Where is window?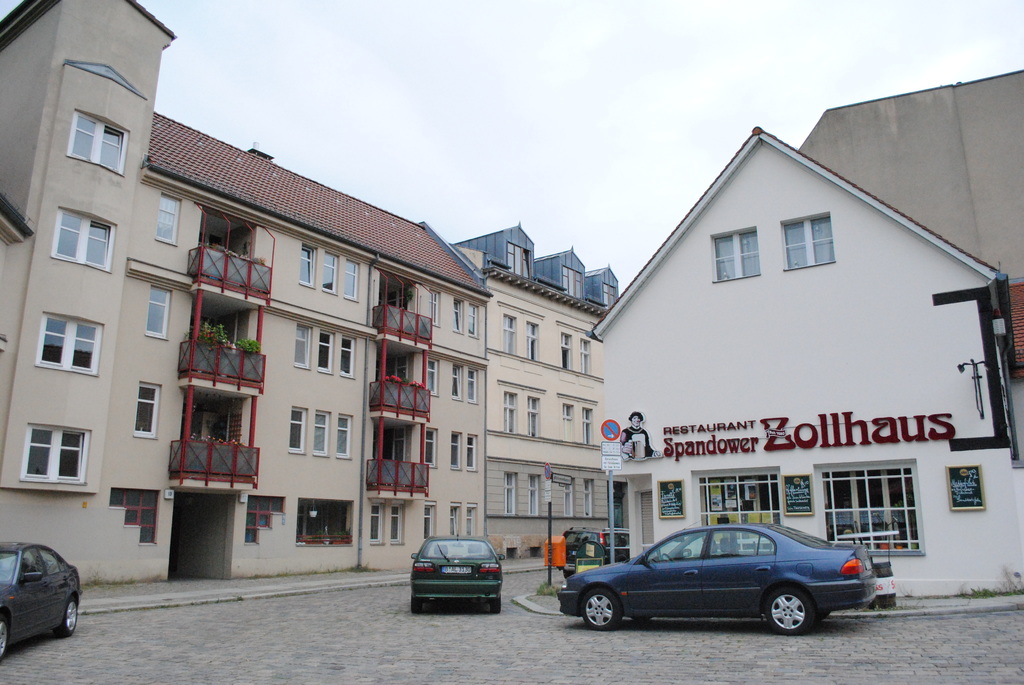
crop(315, 409, 330, 459).
